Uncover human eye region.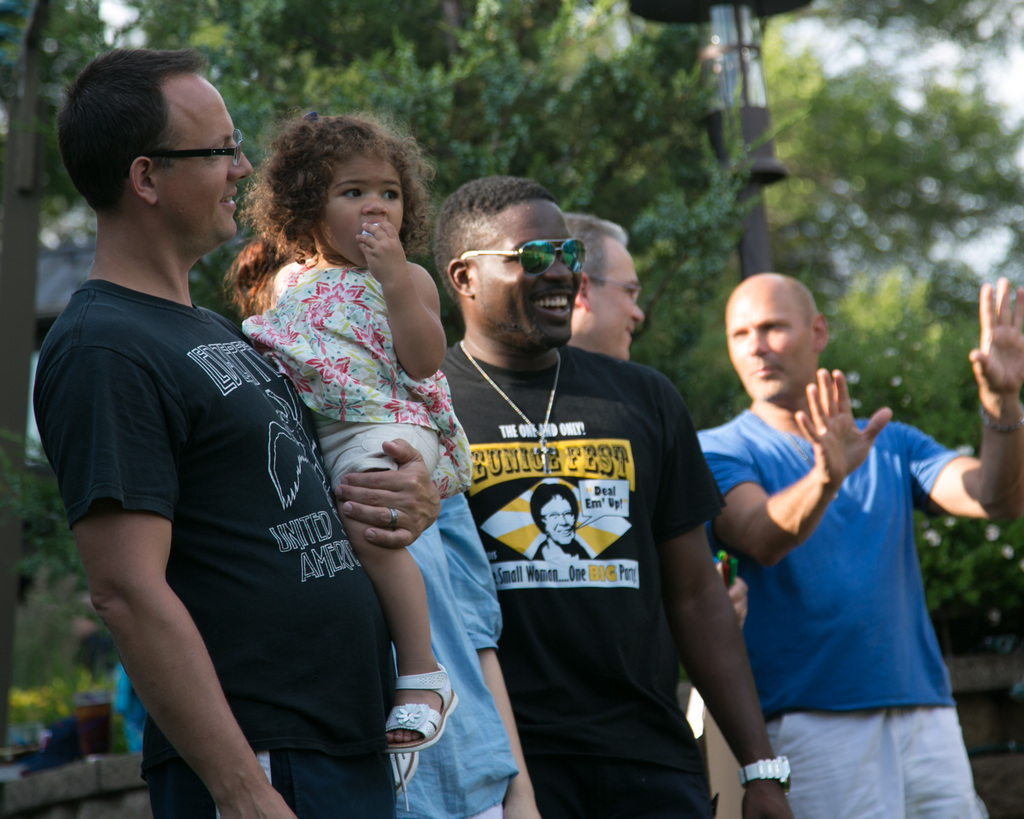
Uncovered: bbox=[381, 188, 400, 200].
